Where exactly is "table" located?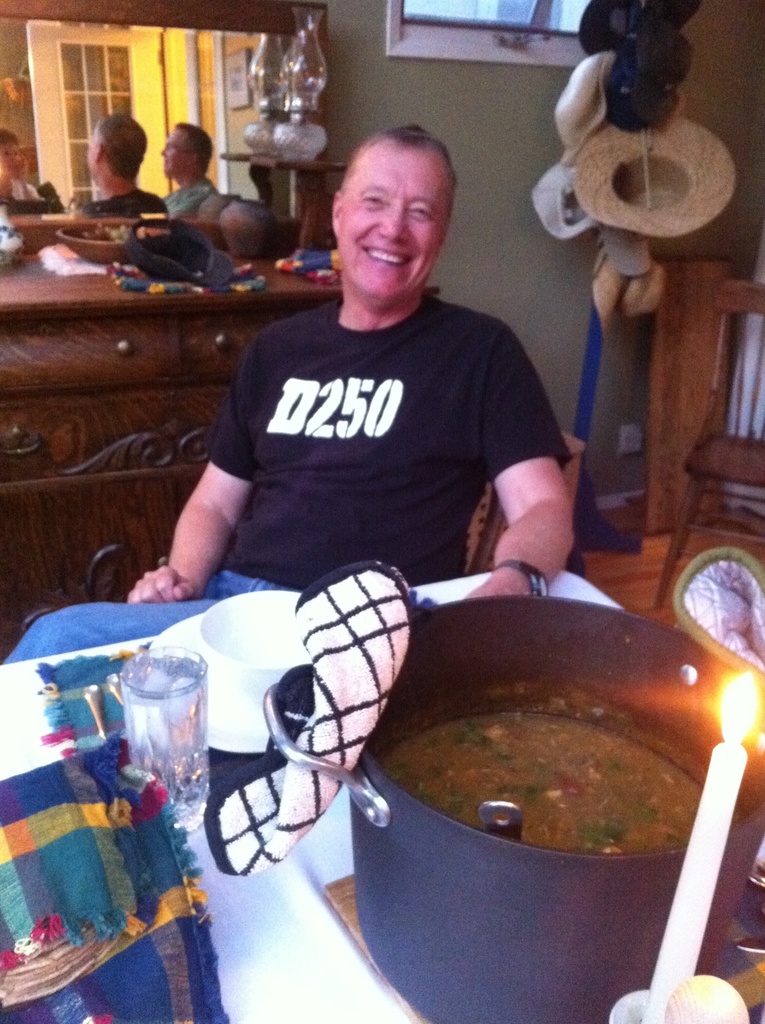
Its bounding box is l=0, t=561, r=764, b=1023.
